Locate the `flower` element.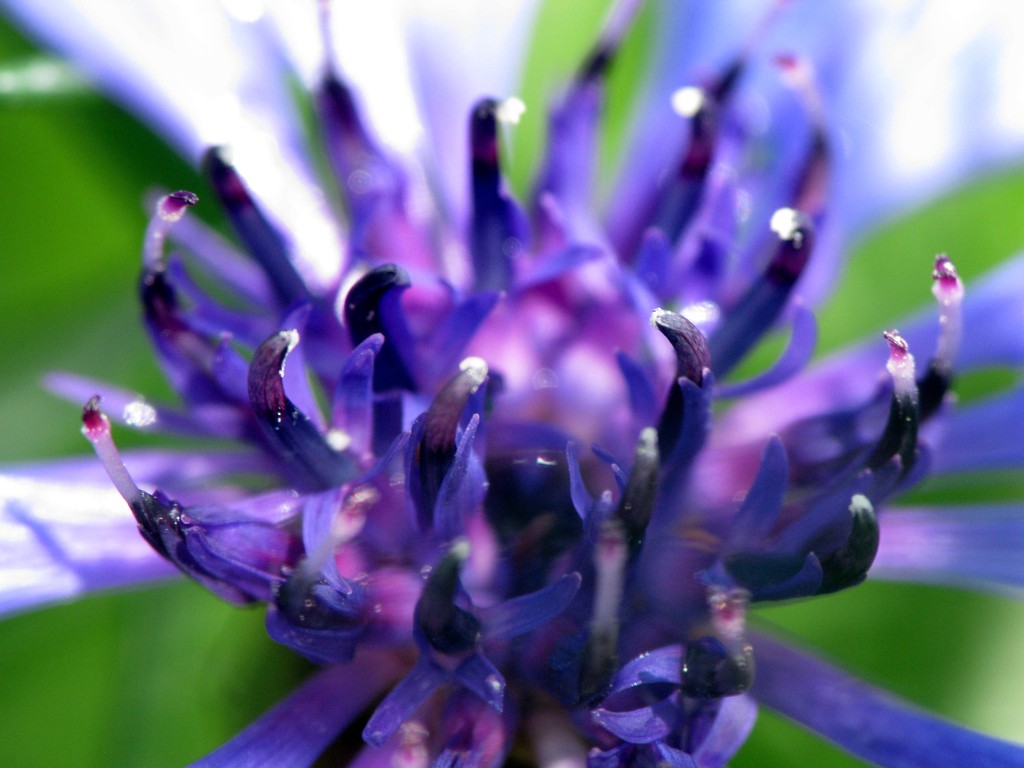
Element bbox: [0,0,1023,767].
